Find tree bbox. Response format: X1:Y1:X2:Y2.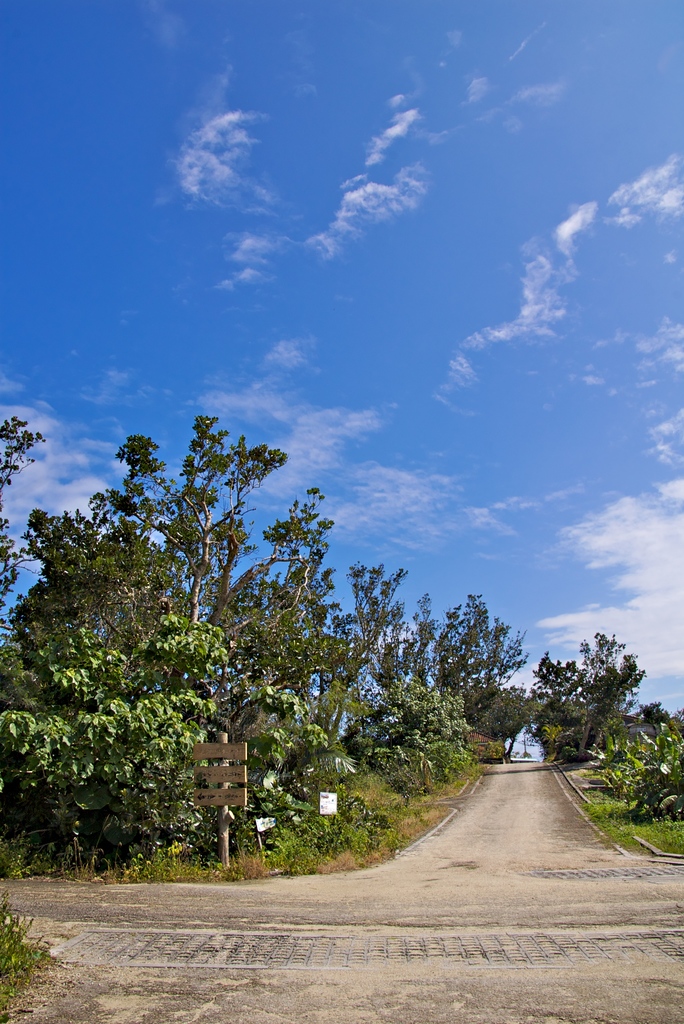
523:628:631:769.
